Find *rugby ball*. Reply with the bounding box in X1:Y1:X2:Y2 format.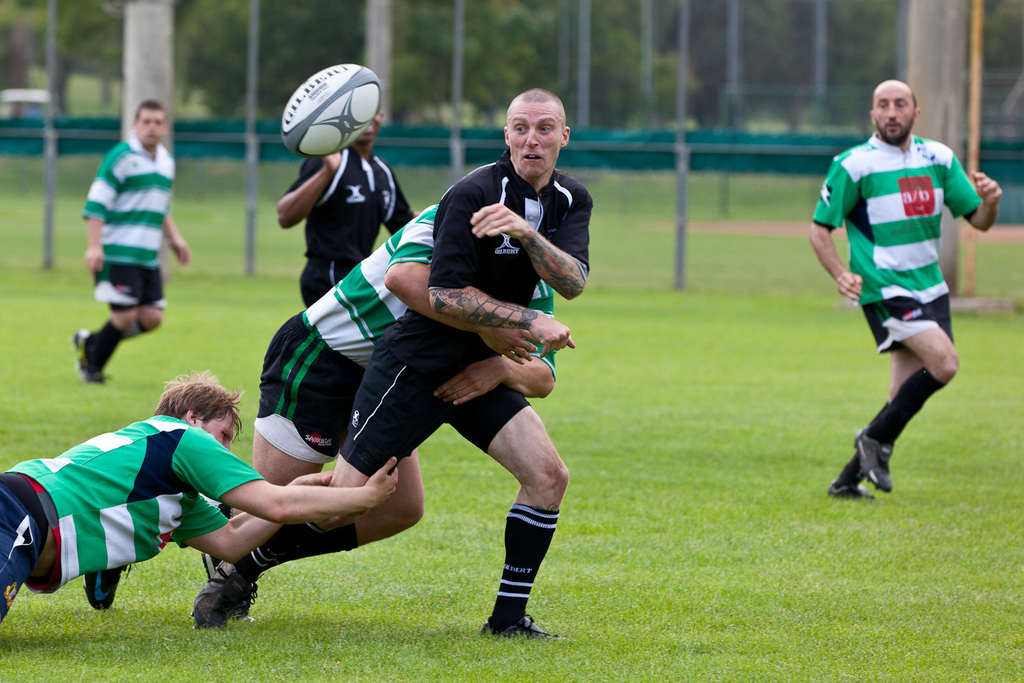
281:59:382:157.
